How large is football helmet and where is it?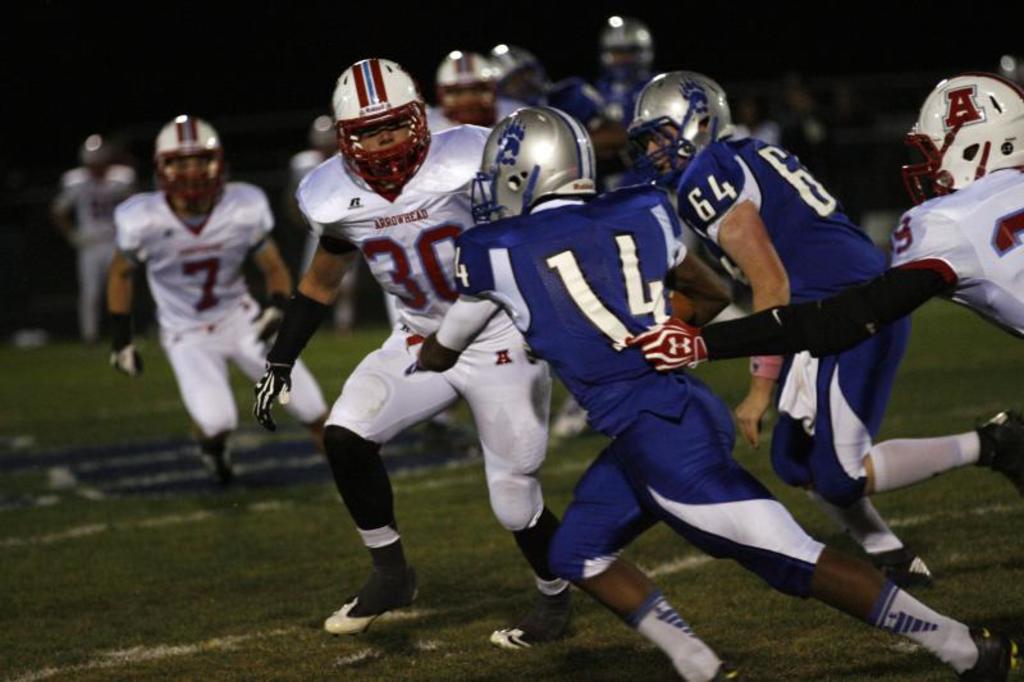
Bounding box: region(904, 72, 1019, 210).
